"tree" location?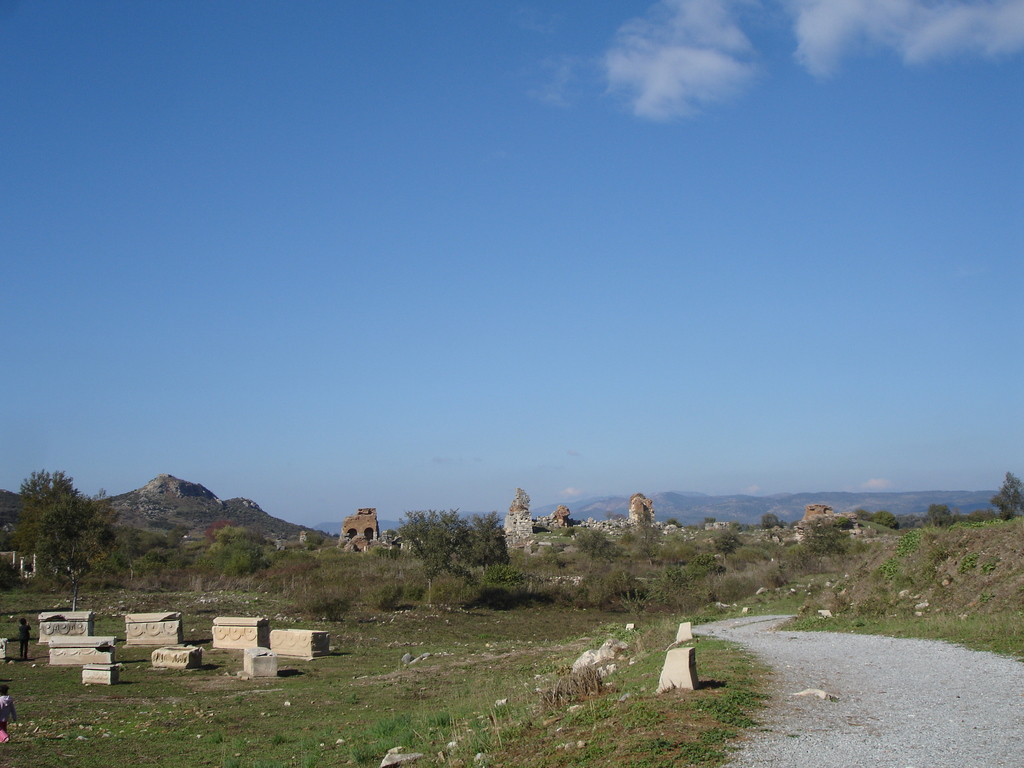
[568, 528, 625, 573]
